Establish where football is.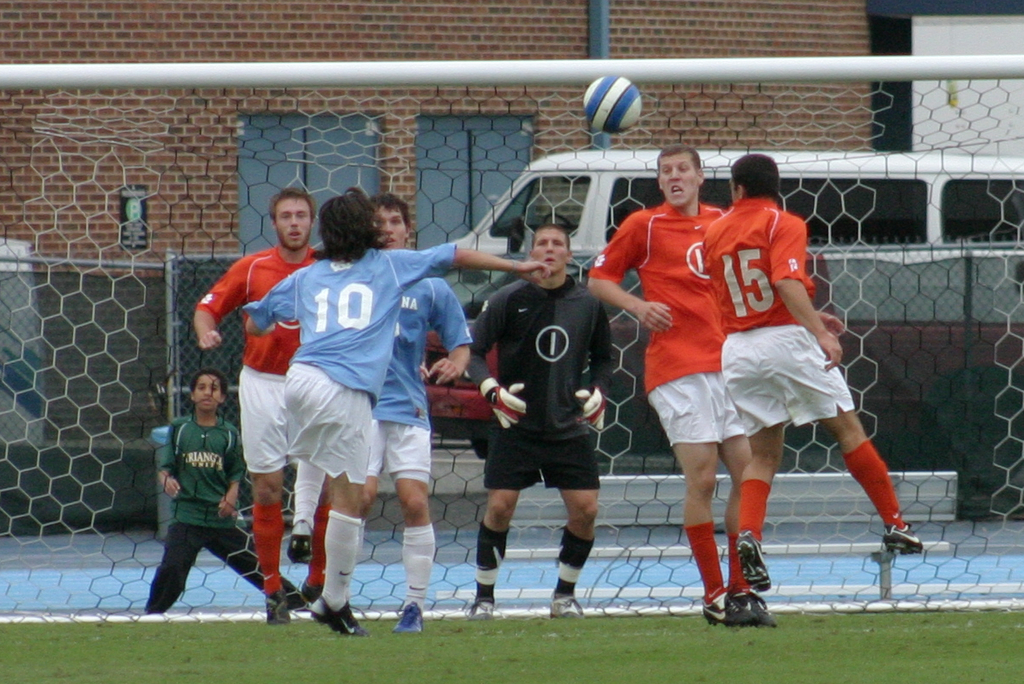
Established at (left=583, top=70, right=644, bottom=133).
